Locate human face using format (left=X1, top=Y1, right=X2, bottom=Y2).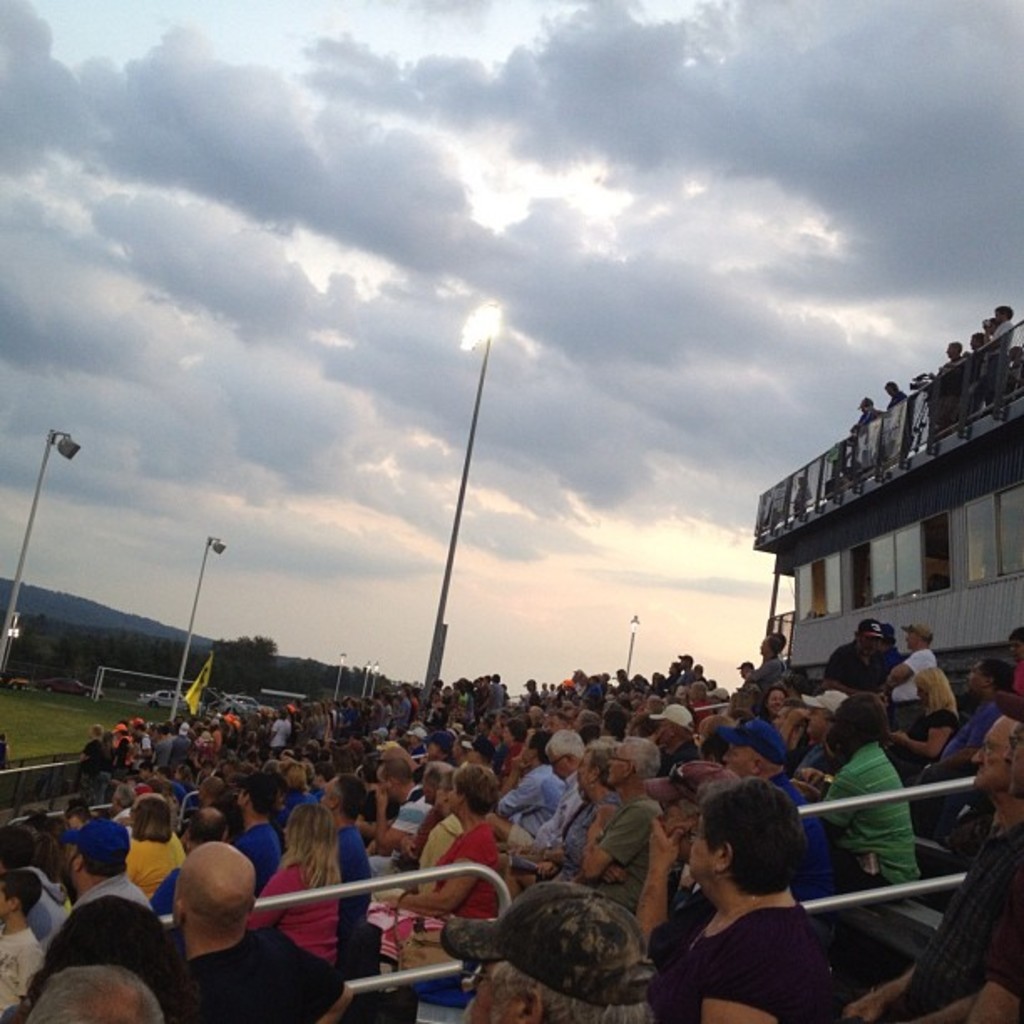
(left=664, top=716, right=679, bottom=736).
